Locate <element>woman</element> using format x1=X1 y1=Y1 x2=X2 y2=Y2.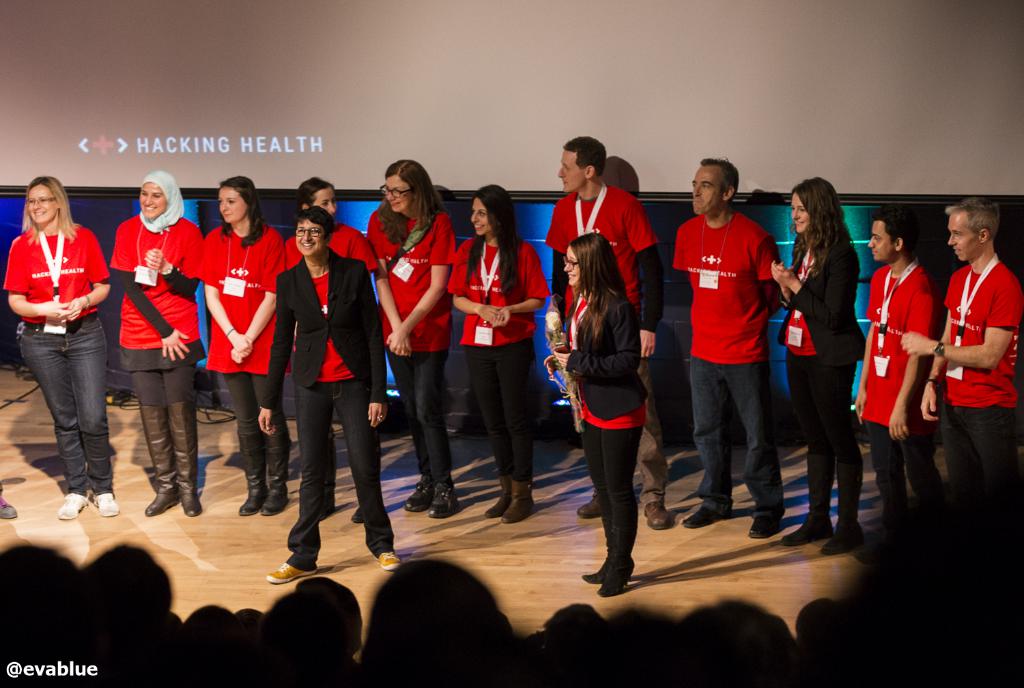
x1=251 y1=185 x2=418 y2=567.
